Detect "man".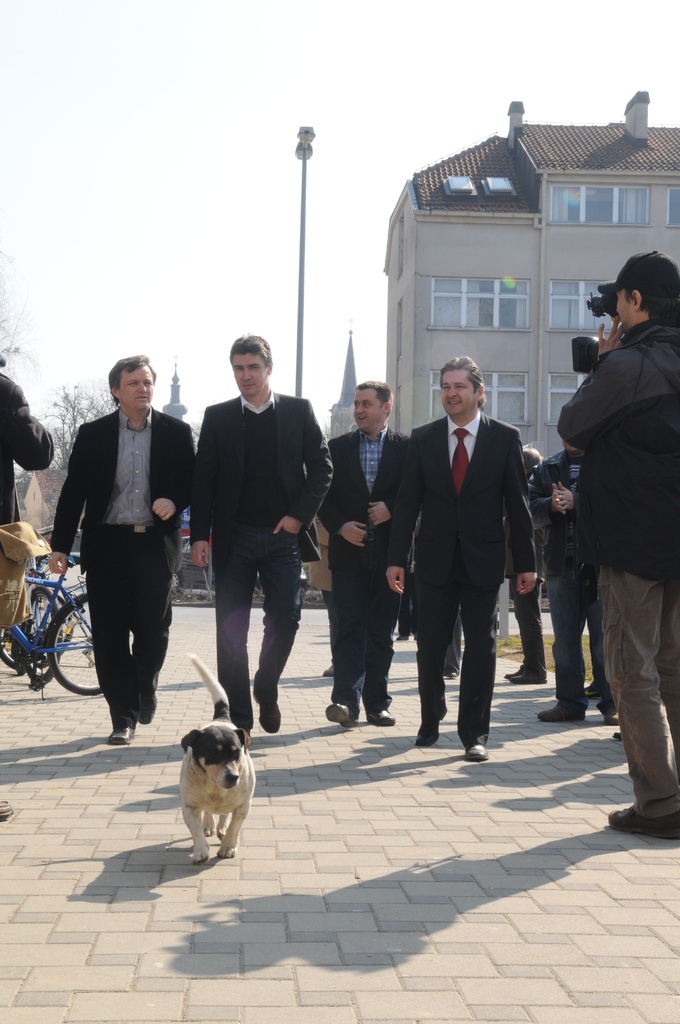
Detected at BBox(190, 340, 327, 729).
